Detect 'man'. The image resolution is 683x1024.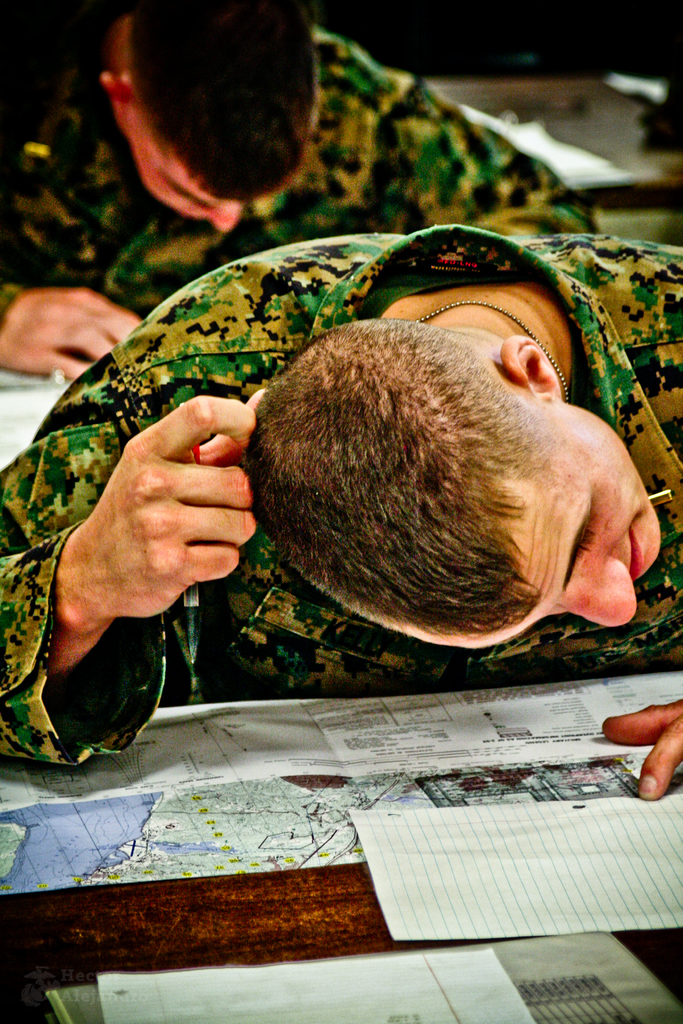
[x1=0, y1=0, x2=613, y2=401].
